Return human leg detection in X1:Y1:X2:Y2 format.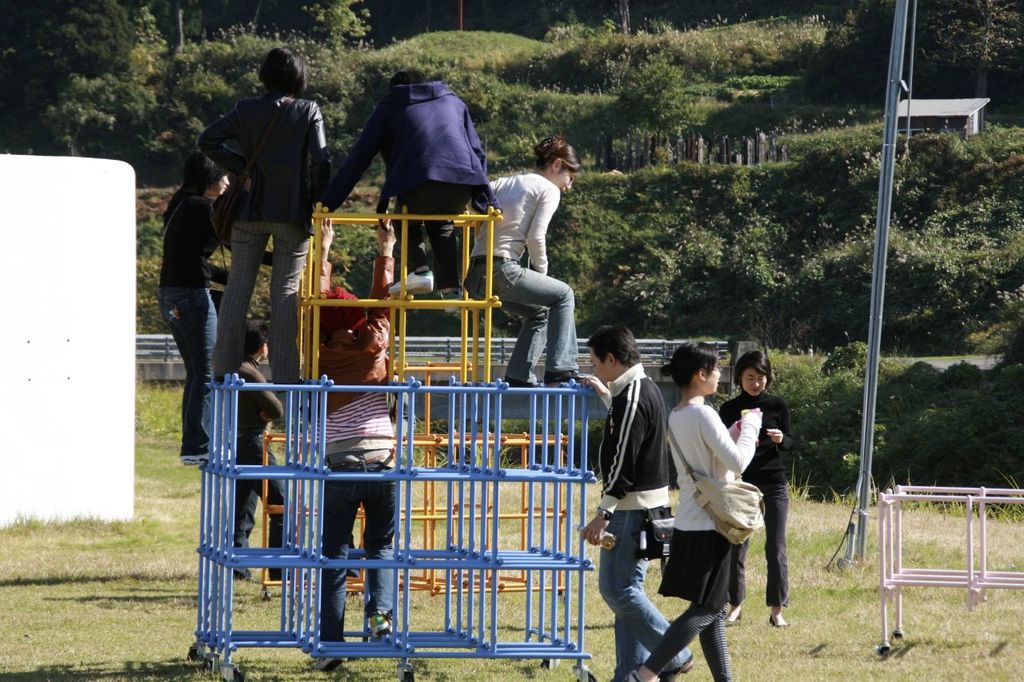
594:499:694:677.
